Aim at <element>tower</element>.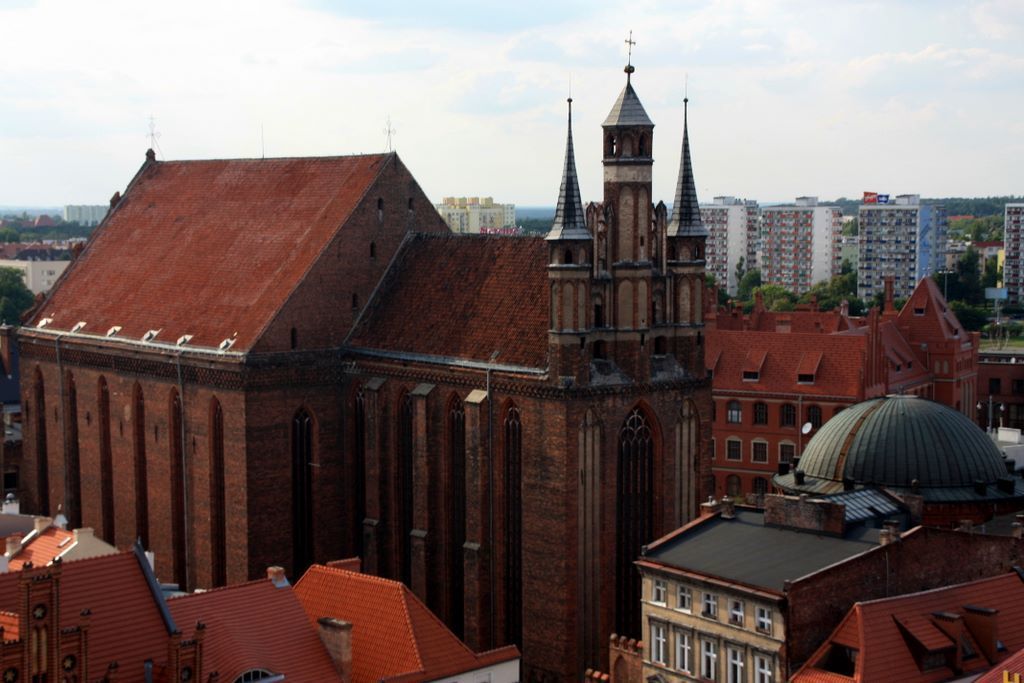
Aimed at 660,101,702,319.
